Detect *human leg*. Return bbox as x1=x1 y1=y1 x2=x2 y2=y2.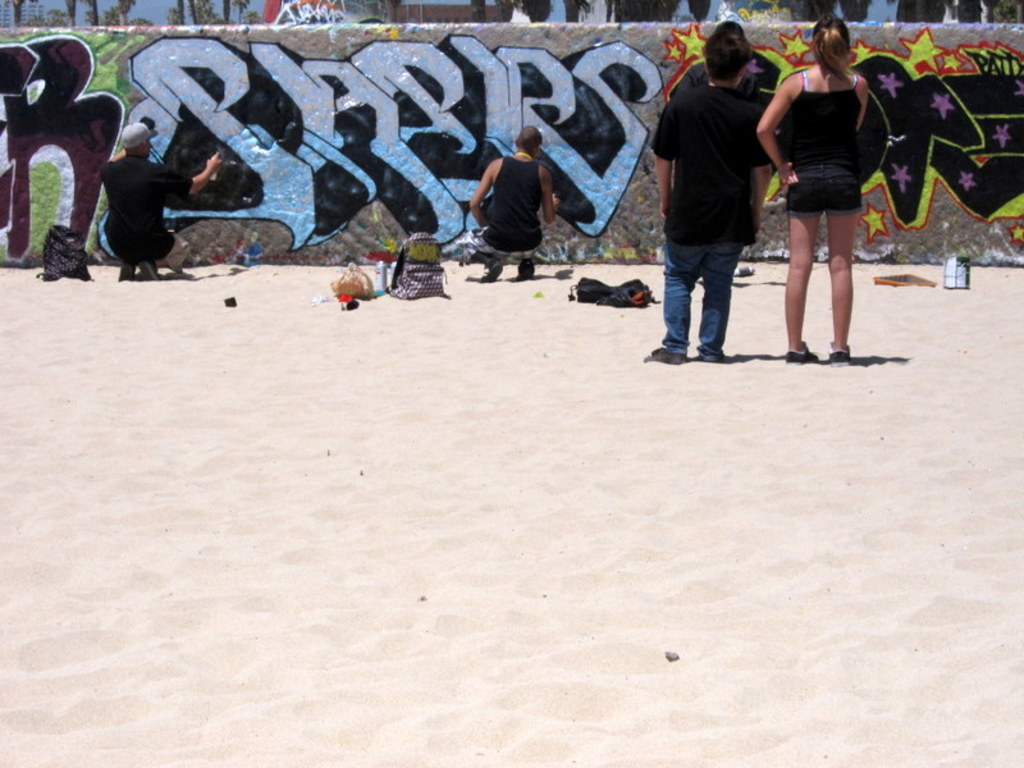
x1=659 y1=183 x2=689 y2=367.
